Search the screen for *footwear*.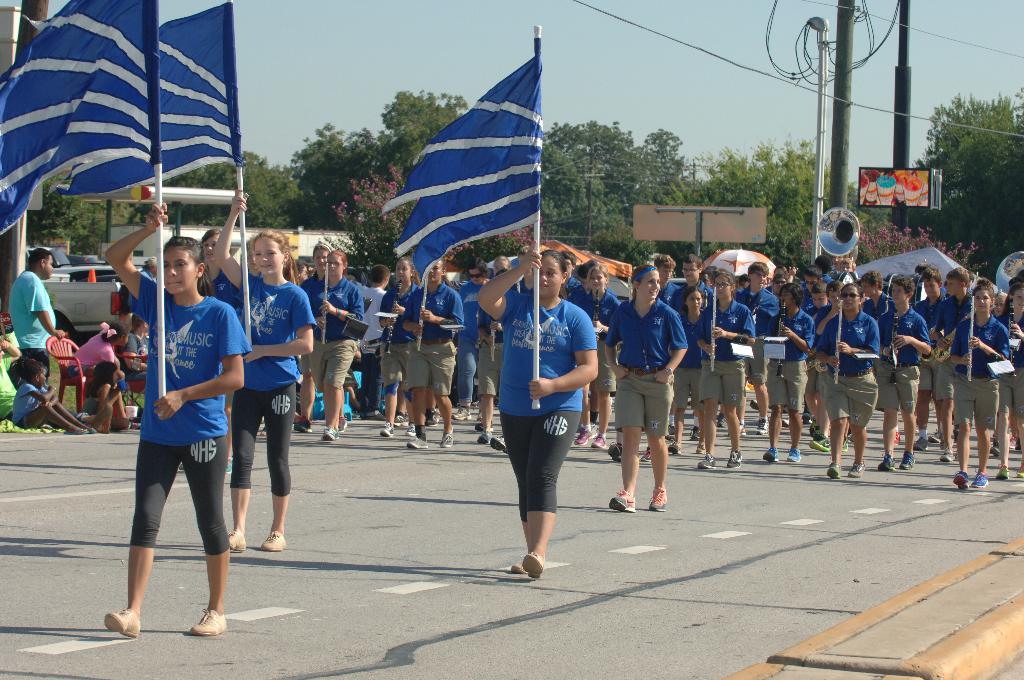
Found at select_region(427, 410, 438, 429).
